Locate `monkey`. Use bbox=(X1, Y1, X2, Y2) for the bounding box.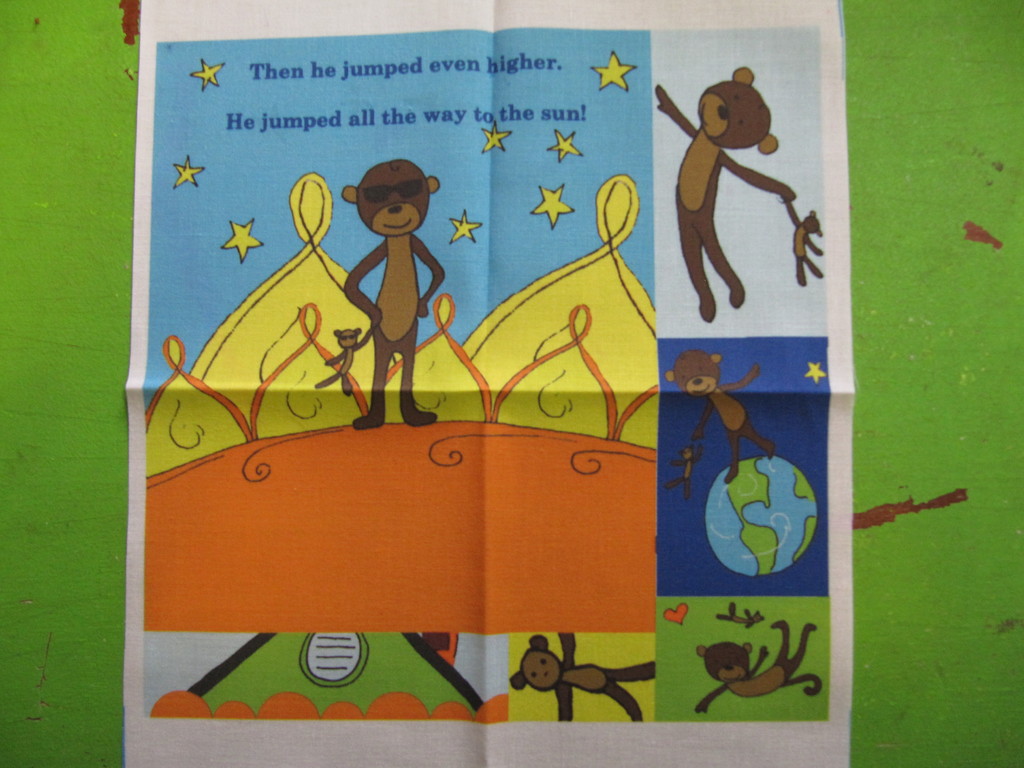
bbox=(711, 600, 774, 627).
